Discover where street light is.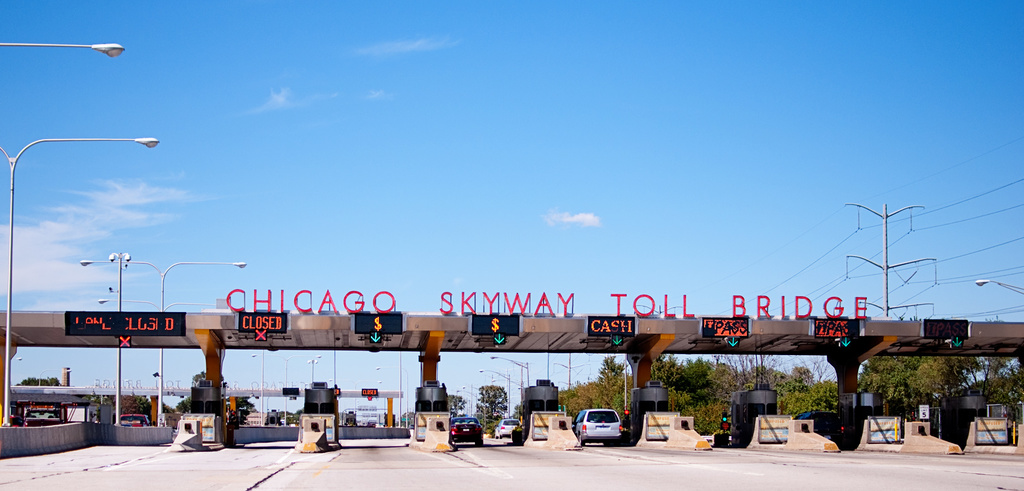
Discovered at [8, 351, 25, 386].
